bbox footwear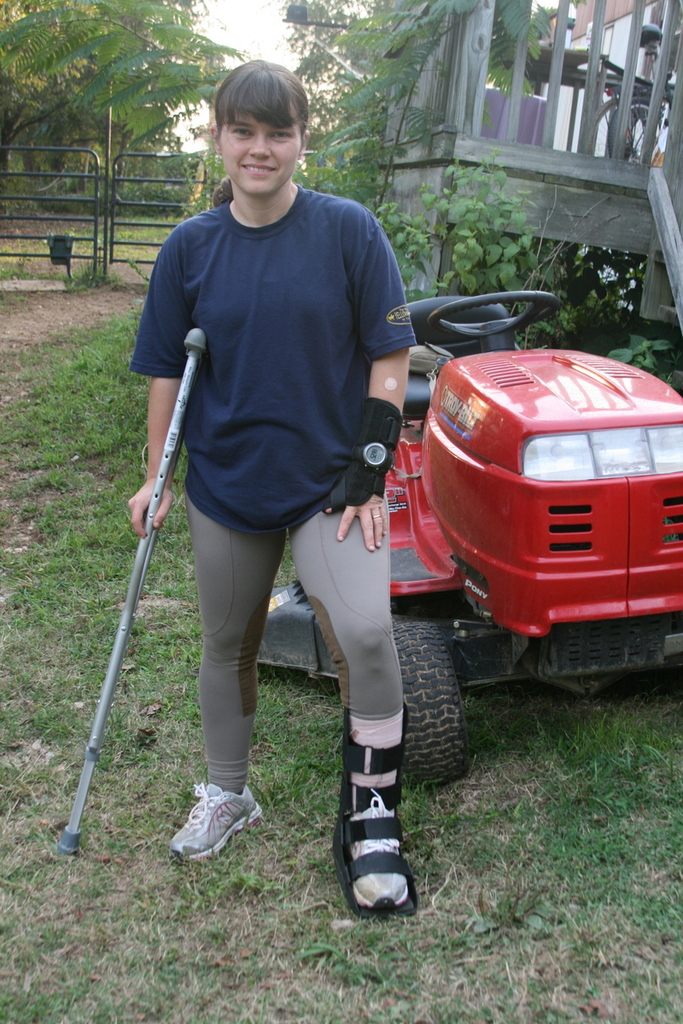
crop(172, 777, 260, 860)
